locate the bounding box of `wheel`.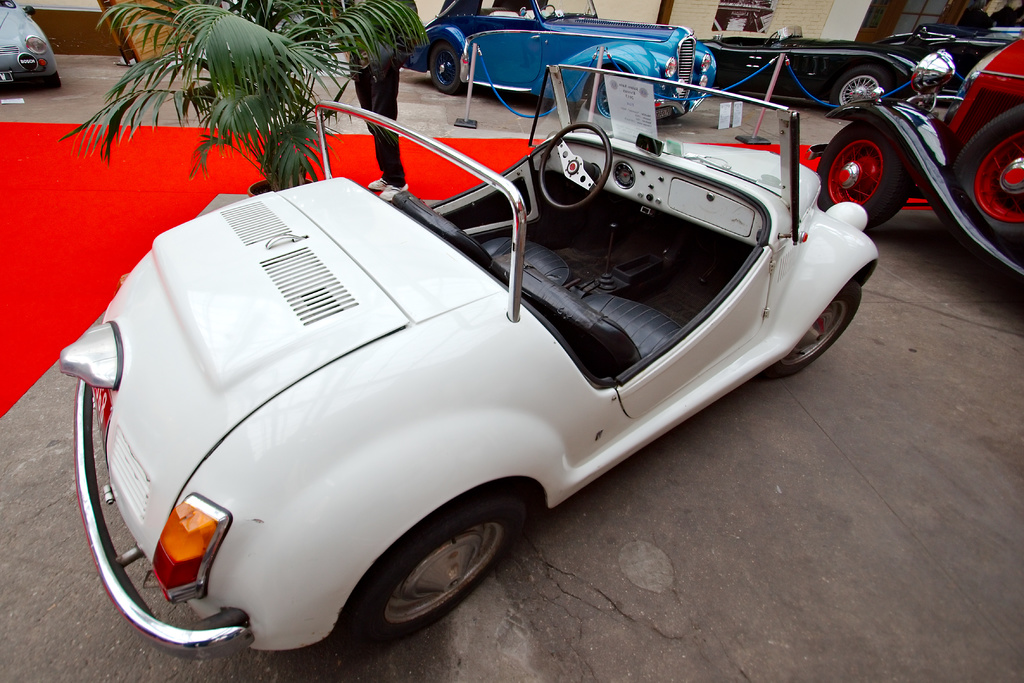
Bounding box: crop(590, 78, 610, 119).
